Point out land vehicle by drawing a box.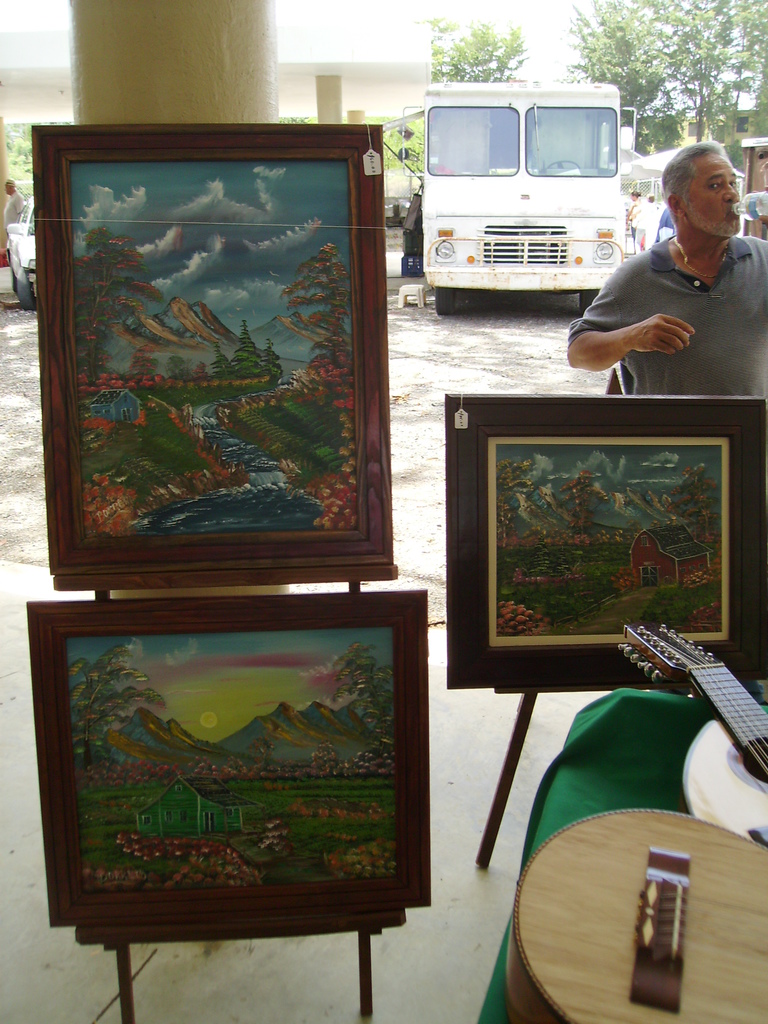
l=402, t=84, r=635, b=316.
